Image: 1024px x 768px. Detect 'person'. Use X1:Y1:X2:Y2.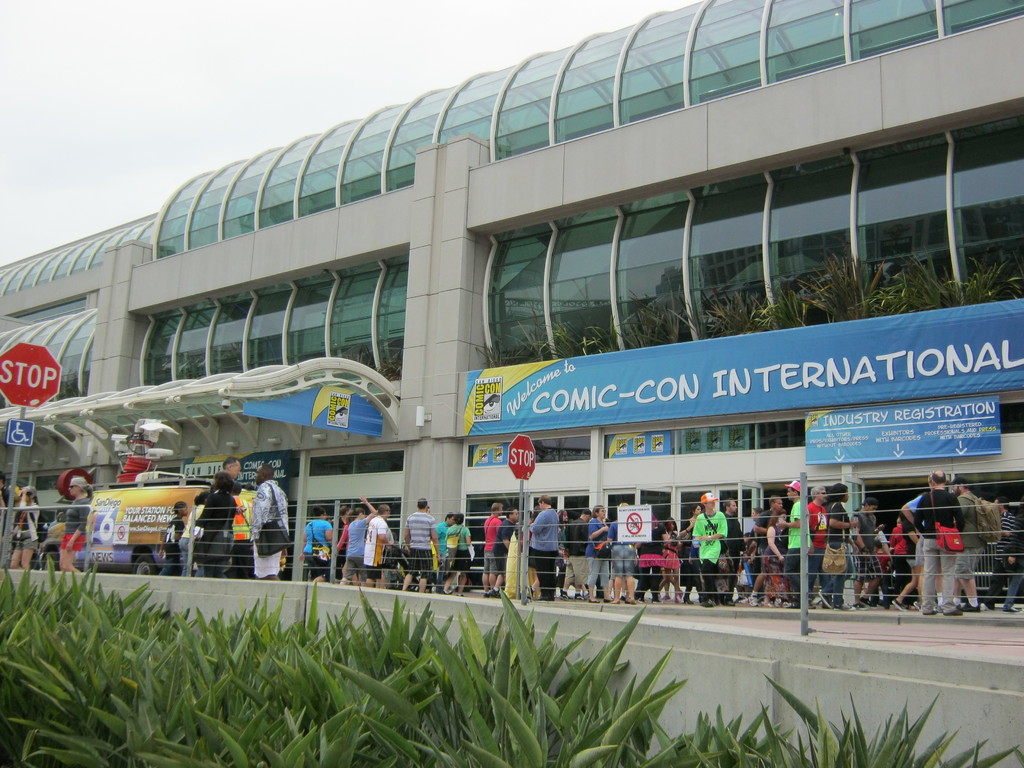
56:478:88:572.
